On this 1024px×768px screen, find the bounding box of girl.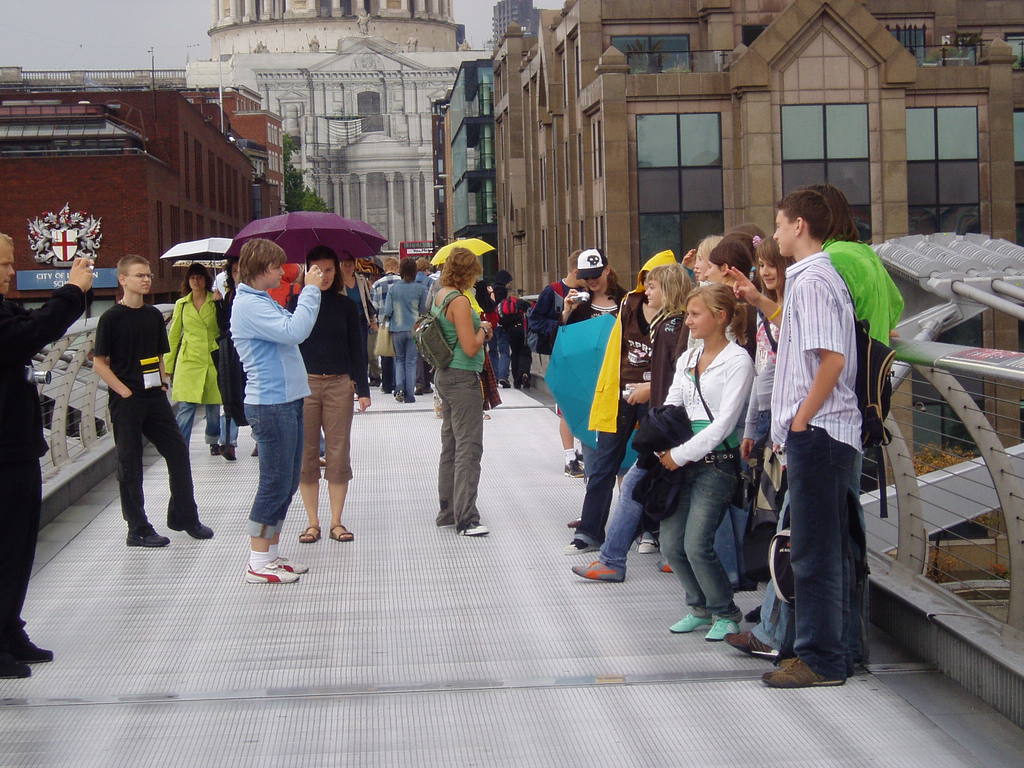
Bounding box: box=[570, 259, 698, 580].
